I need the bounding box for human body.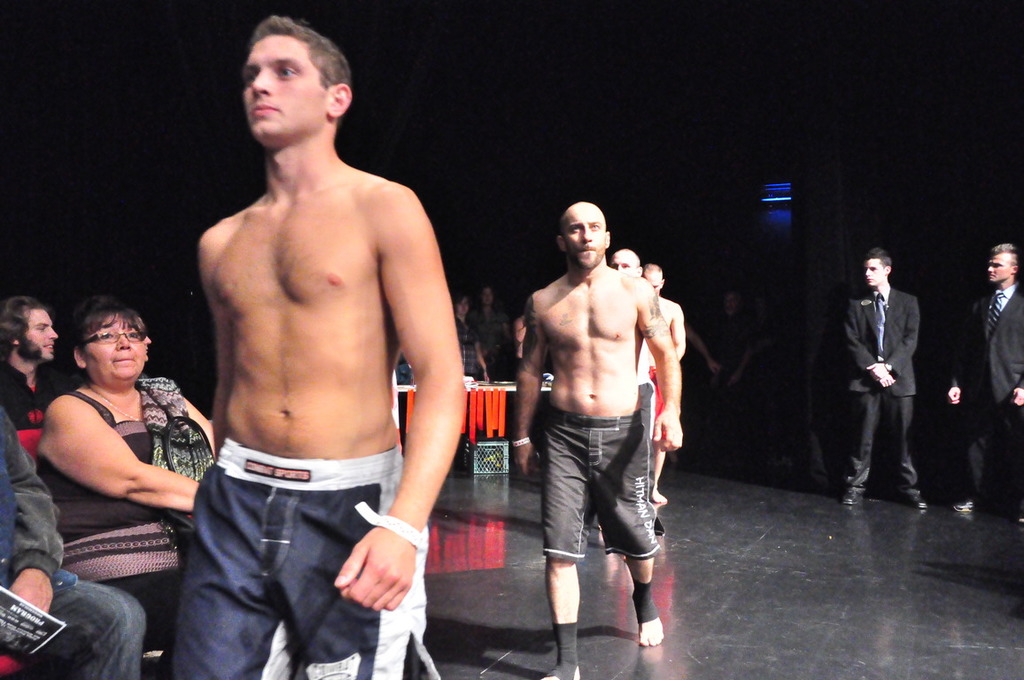
Here it is: l=0, t=392, r=149, b=679.
